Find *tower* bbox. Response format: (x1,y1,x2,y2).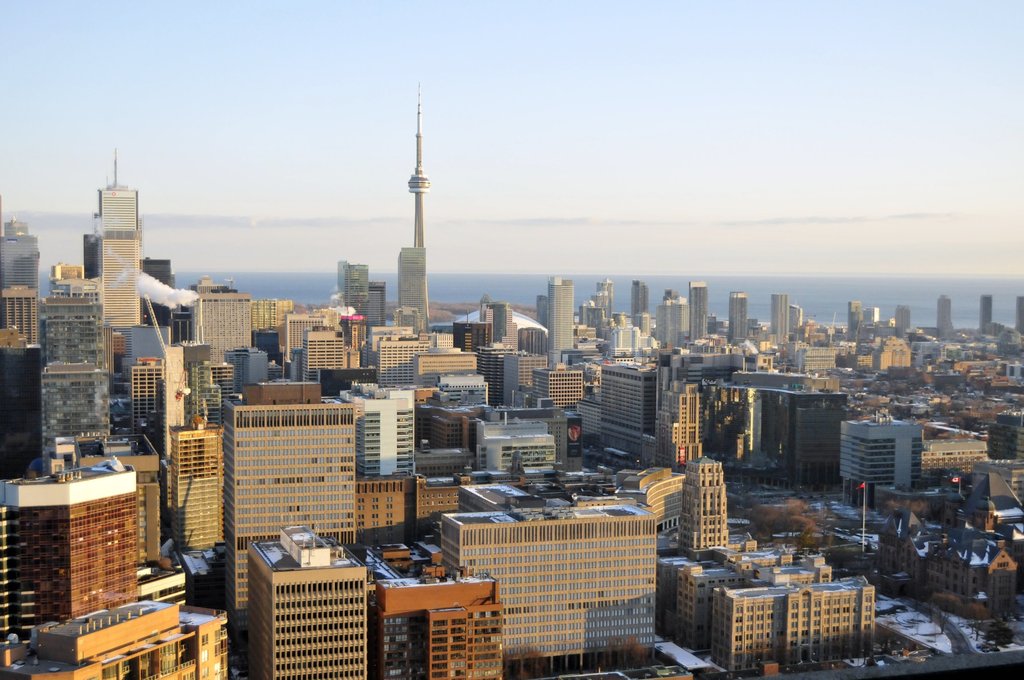
(732,291,748,343).
